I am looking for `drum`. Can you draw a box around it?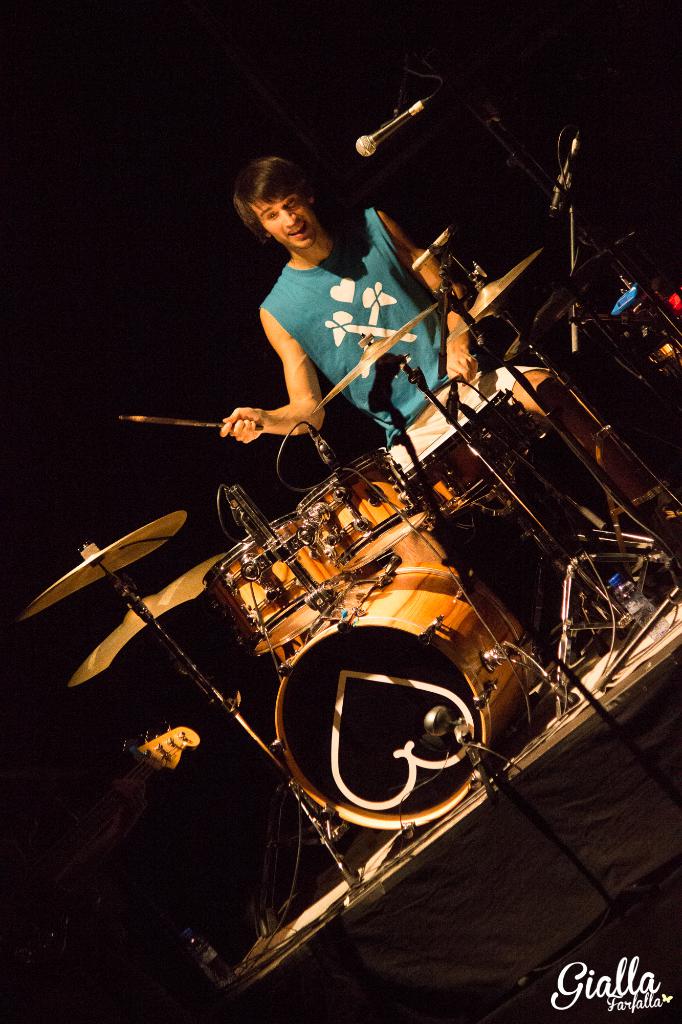
Sure, the bounding box is box=[294, 449, 429, 573].
